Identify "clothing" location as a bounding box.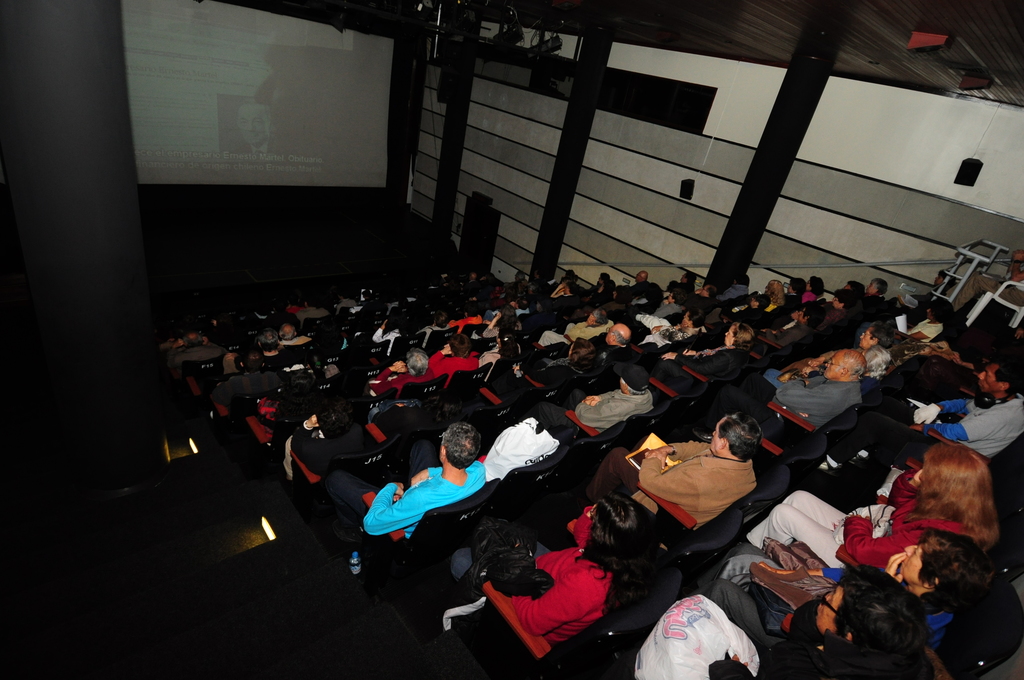
bbox(714, 287, 746, 305).
